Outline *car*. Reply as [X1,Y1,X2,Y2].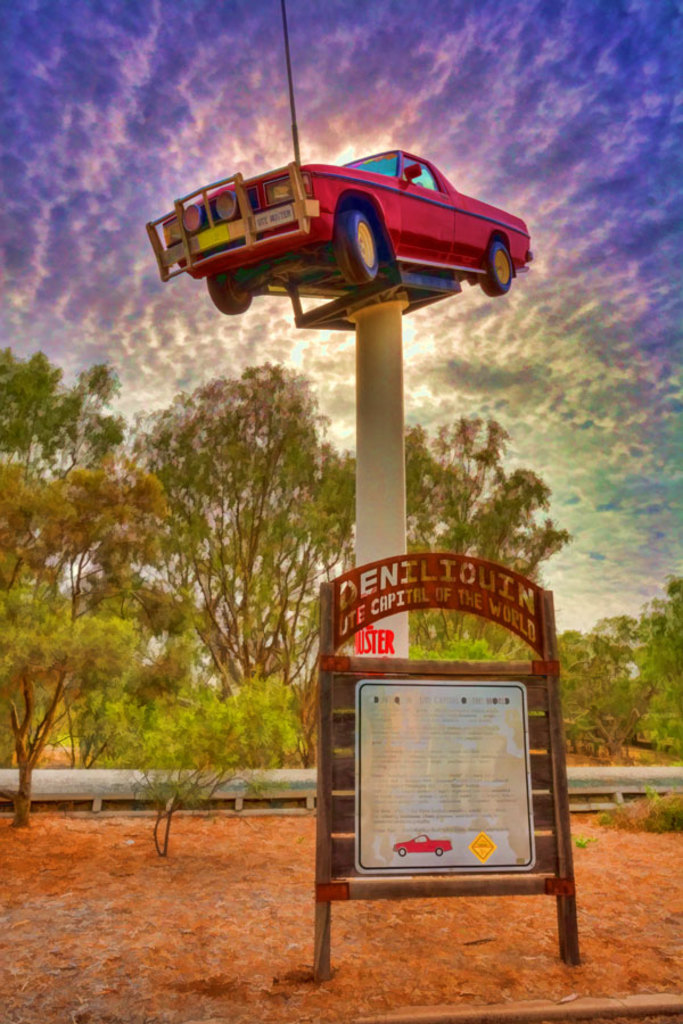
[150,146,532,319].
